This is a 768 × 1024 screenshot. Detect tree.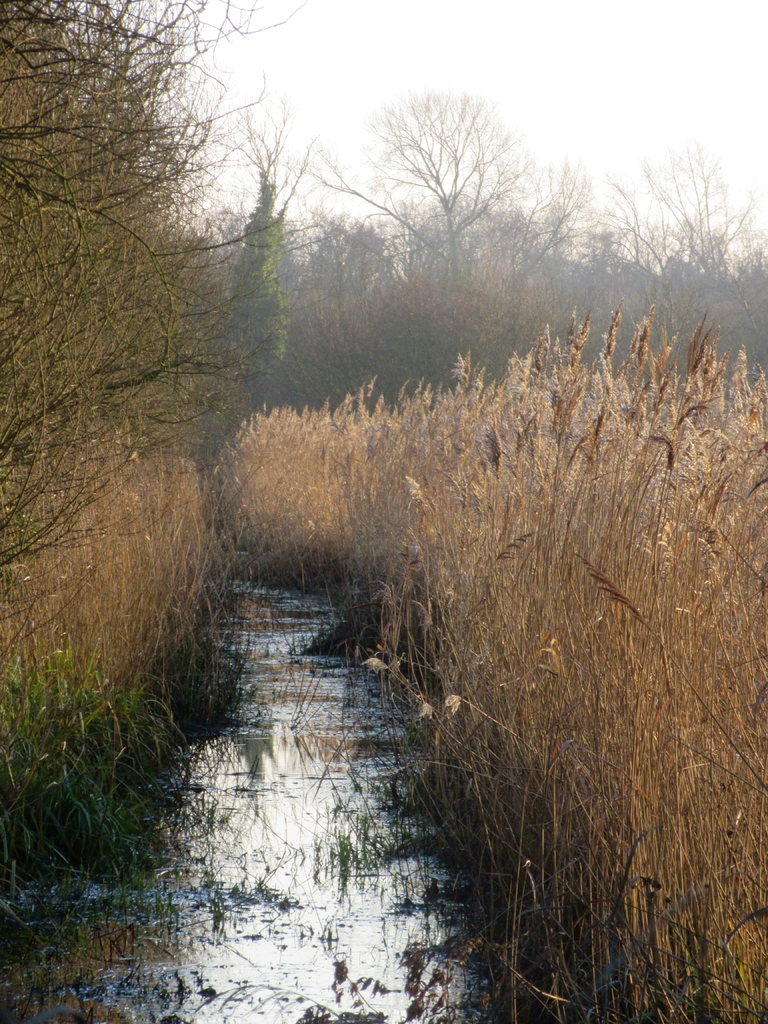
(222, 129, 320, 407).
